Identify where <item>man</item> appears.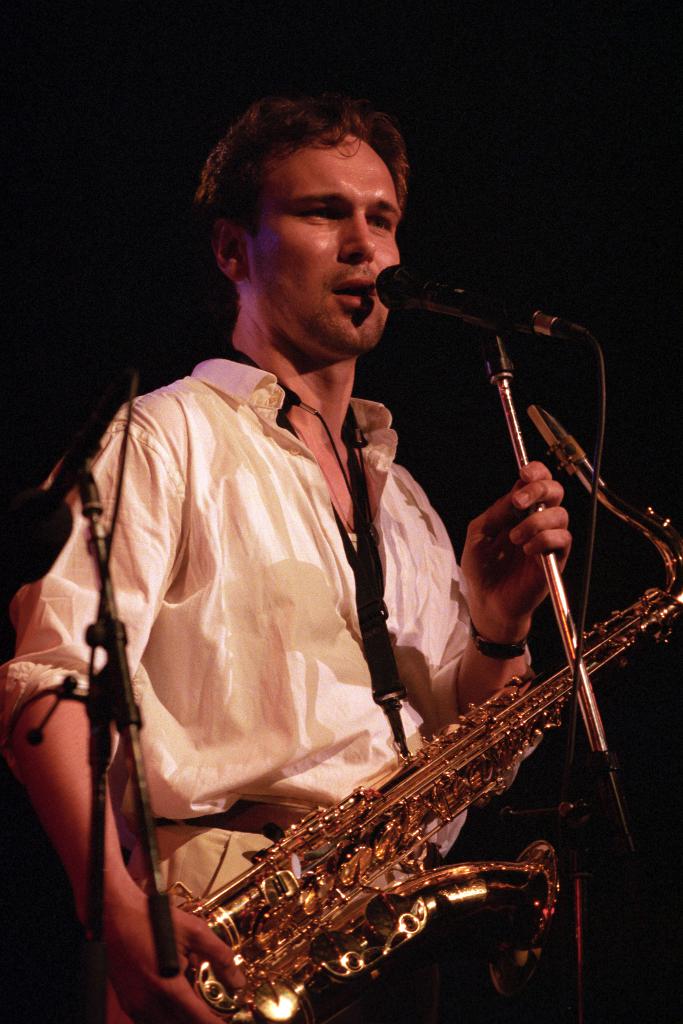
Appears at box(40, 97, 624, 1003).
